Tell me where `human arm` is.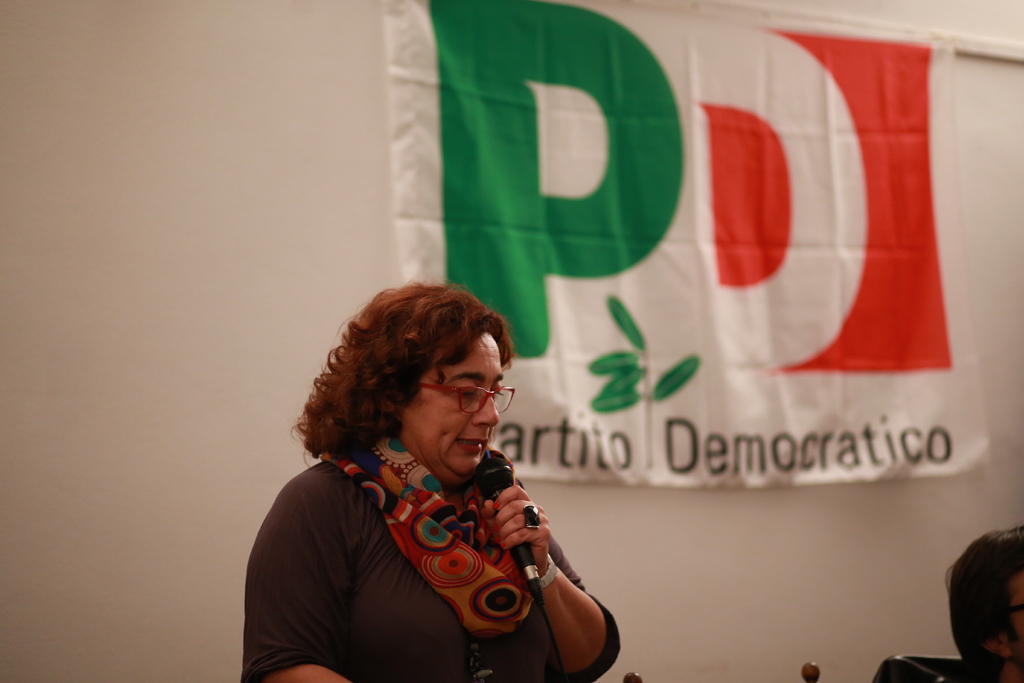
`human arm` is at bbox=[237, 498, 383, 682].
